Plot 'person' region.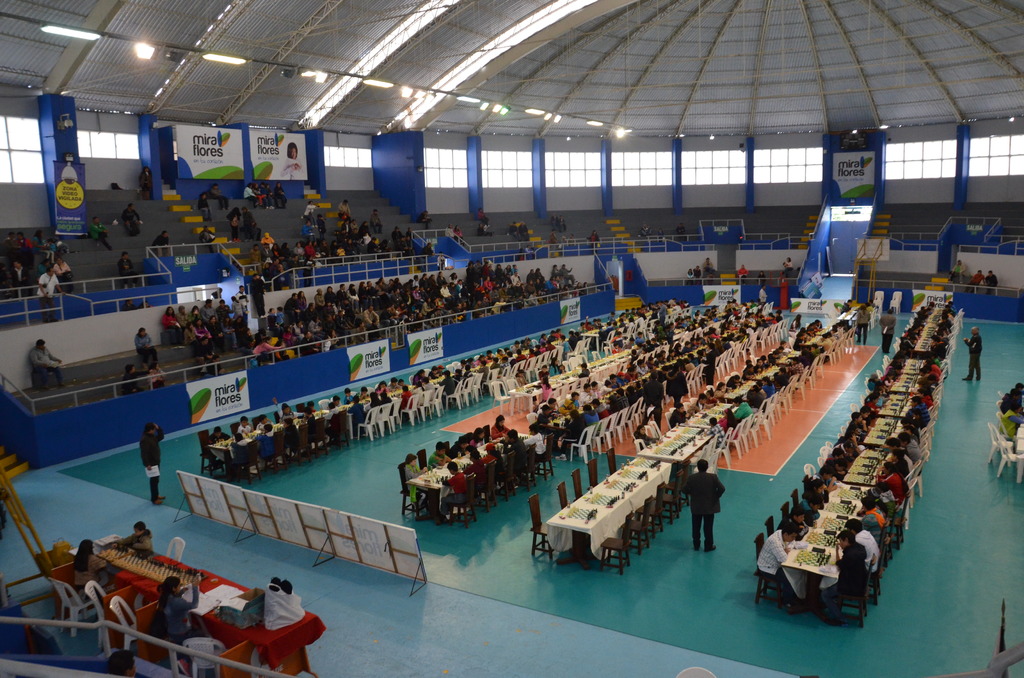
Plotted at 121:297:138:311.
